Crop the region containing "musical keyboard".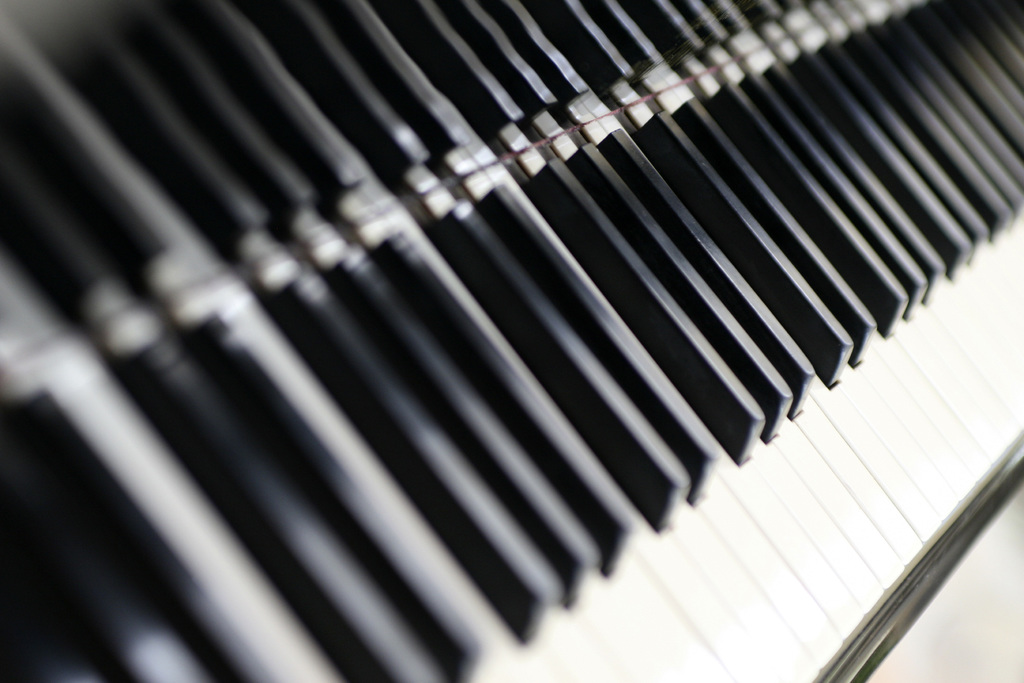
Crop region: <bbox>31, 0, 1023, 682</bbox>.
